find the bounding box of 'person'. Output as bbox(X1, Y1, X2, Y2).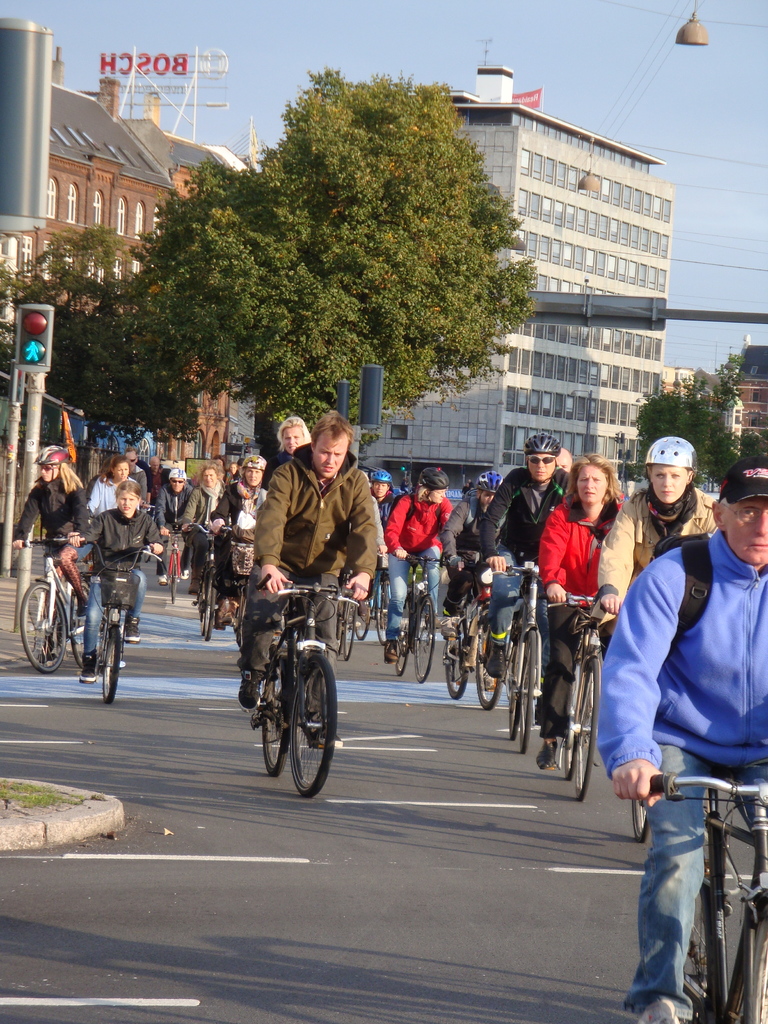
bbox(12, 449, 99, 669).
